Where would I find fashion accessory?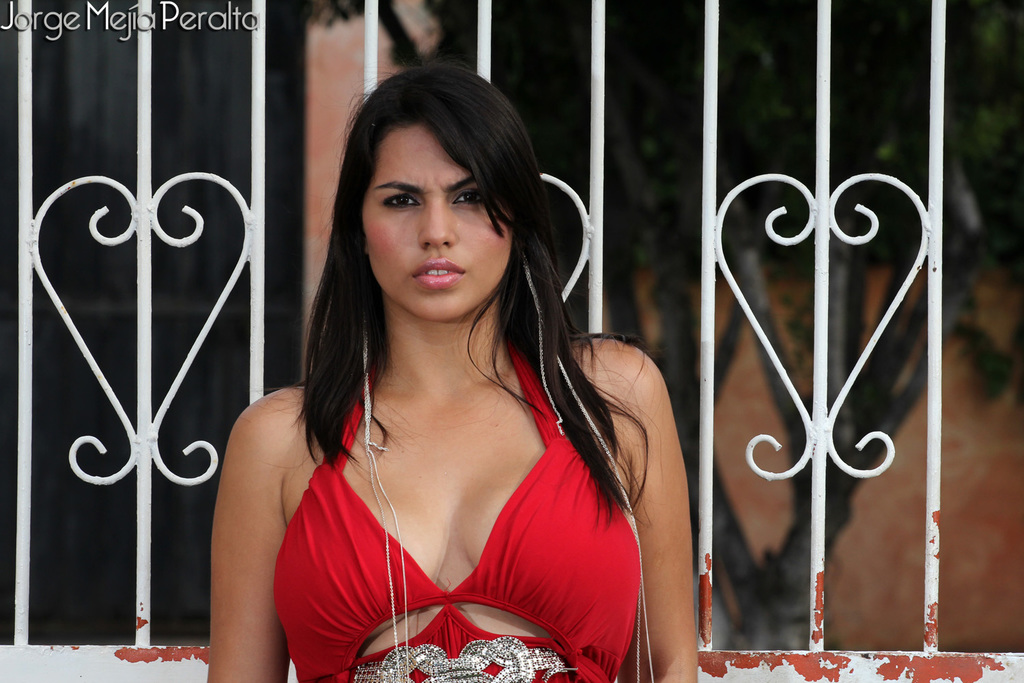
At (x1=520, y1=255, x2=660, y2=671).
